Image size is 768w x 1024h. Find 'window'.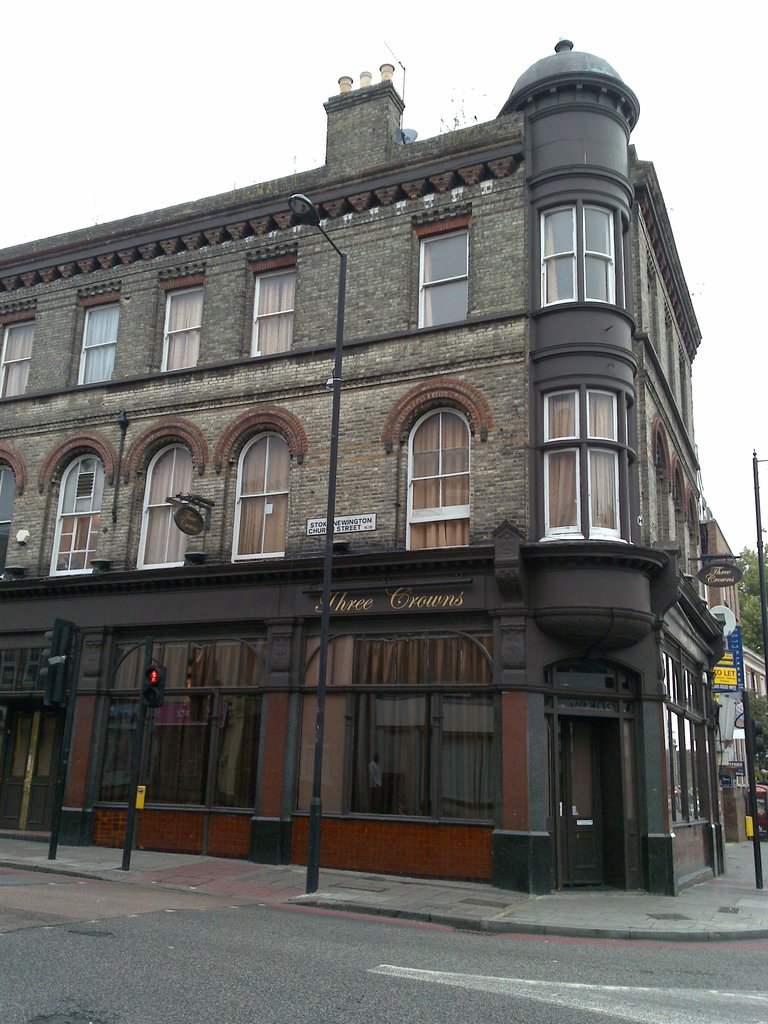
(642, 248, 662, 367).
